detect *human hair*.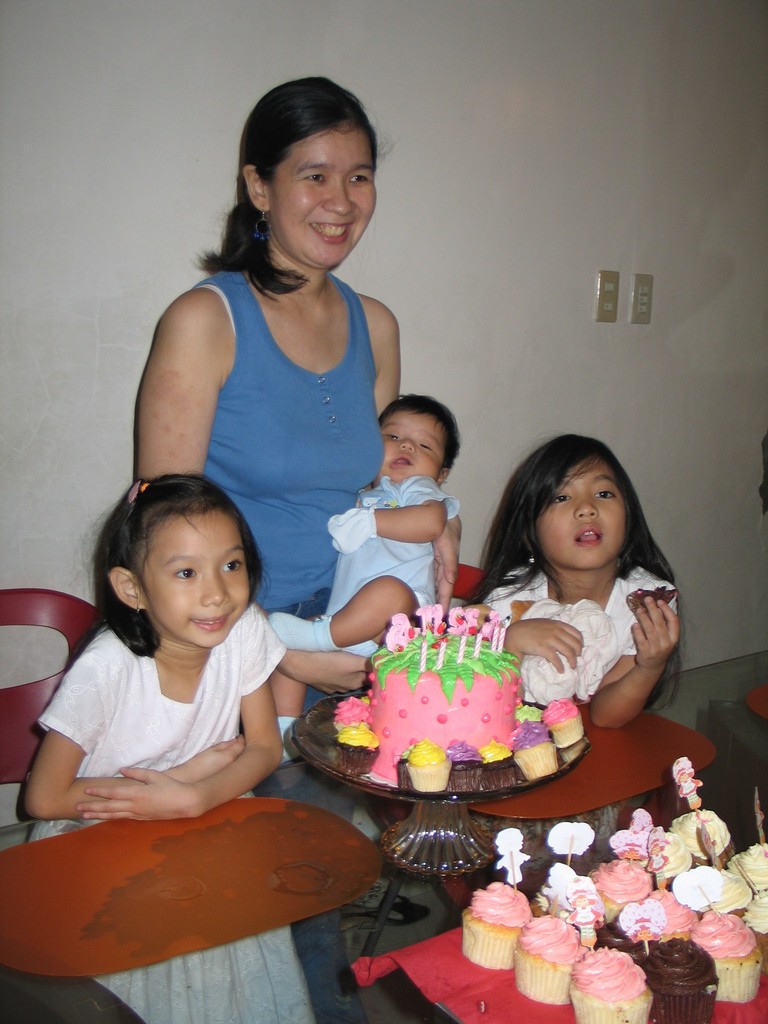
Detected at <box>86,473,257,659</box>.
